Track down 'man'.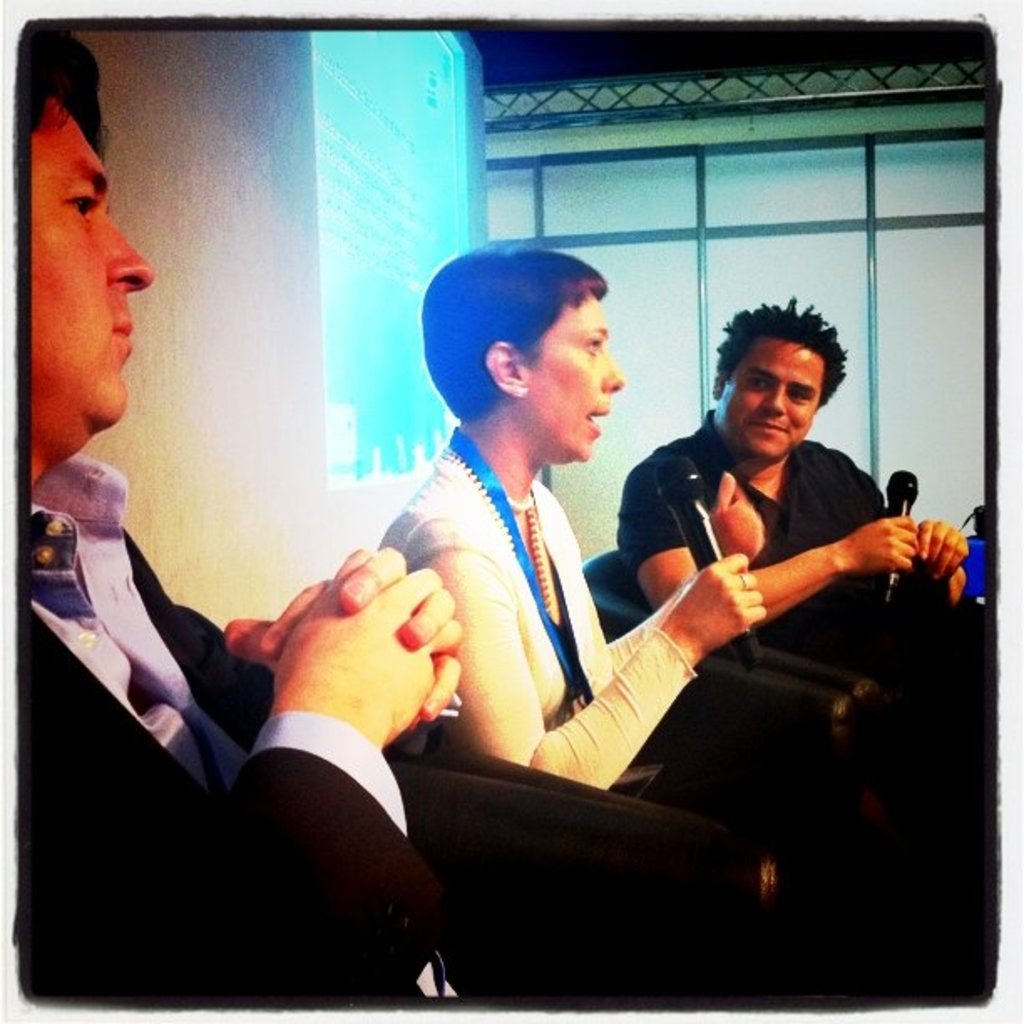
Tracked to pyautogui.locateOnScreen(13, 23, 738, 1022).
